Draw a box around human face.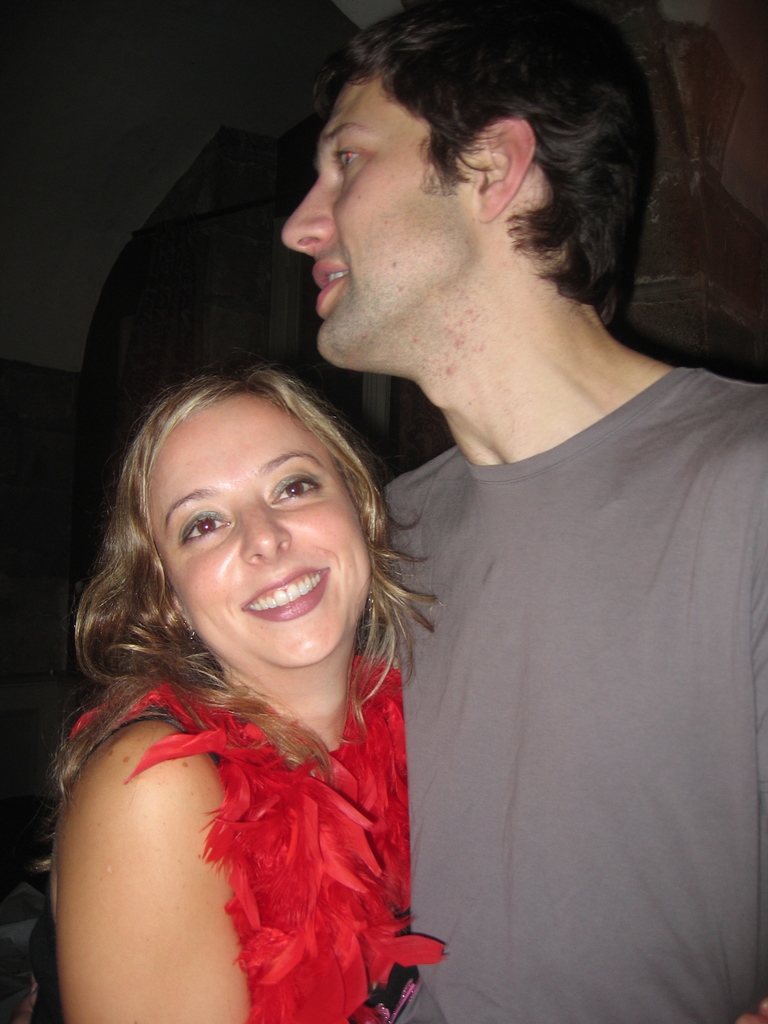
box(148, 390, 368, 669).
